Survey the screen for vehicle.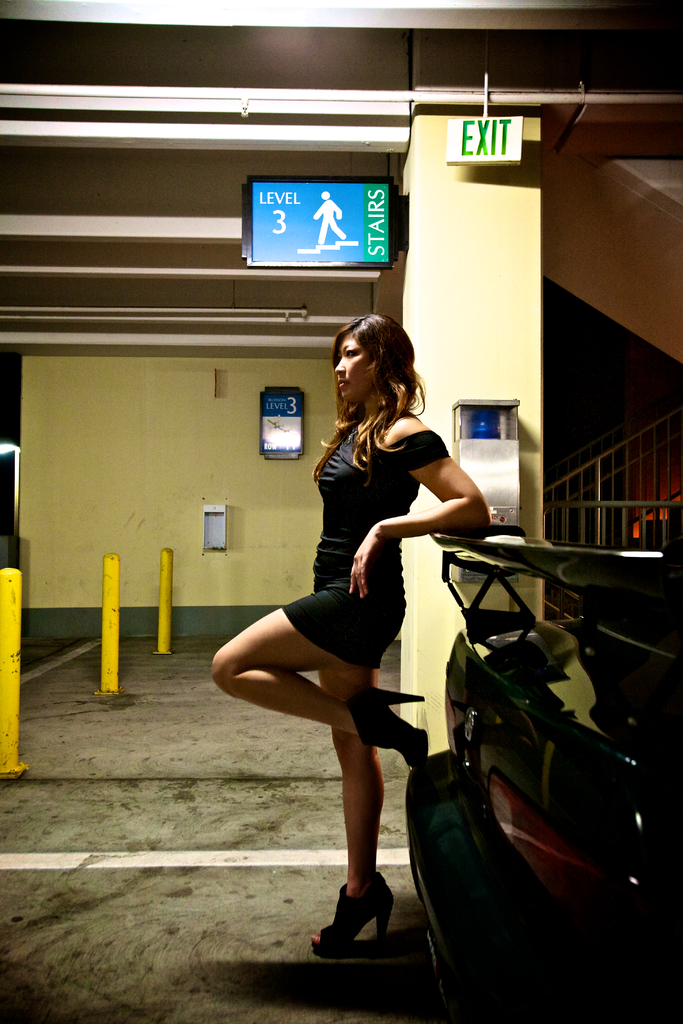
Survey found: left=400, top=516, right=682, bottom=1023.
